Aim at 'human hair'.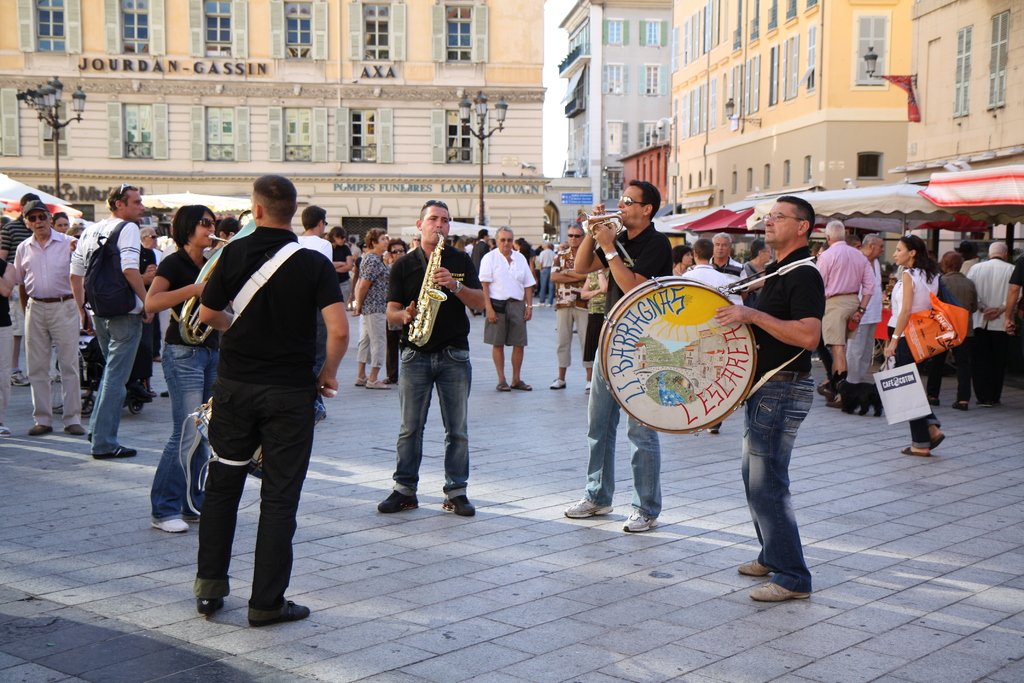
Aimed at 21:192:42:213.
